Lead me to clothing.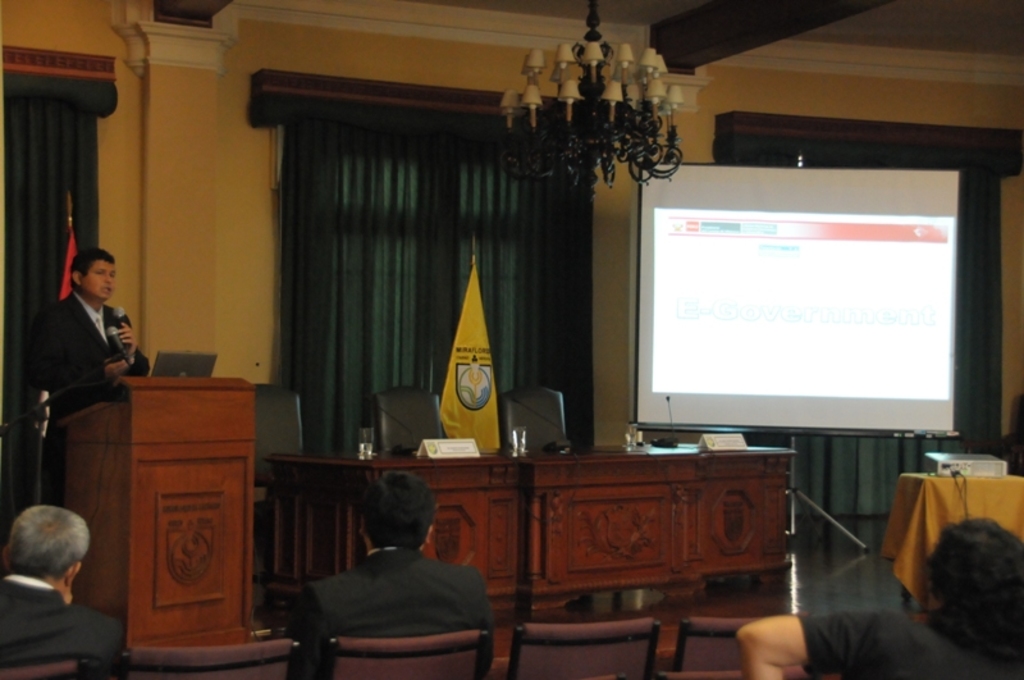
Lead to crop(0, 575, 125, 679).
